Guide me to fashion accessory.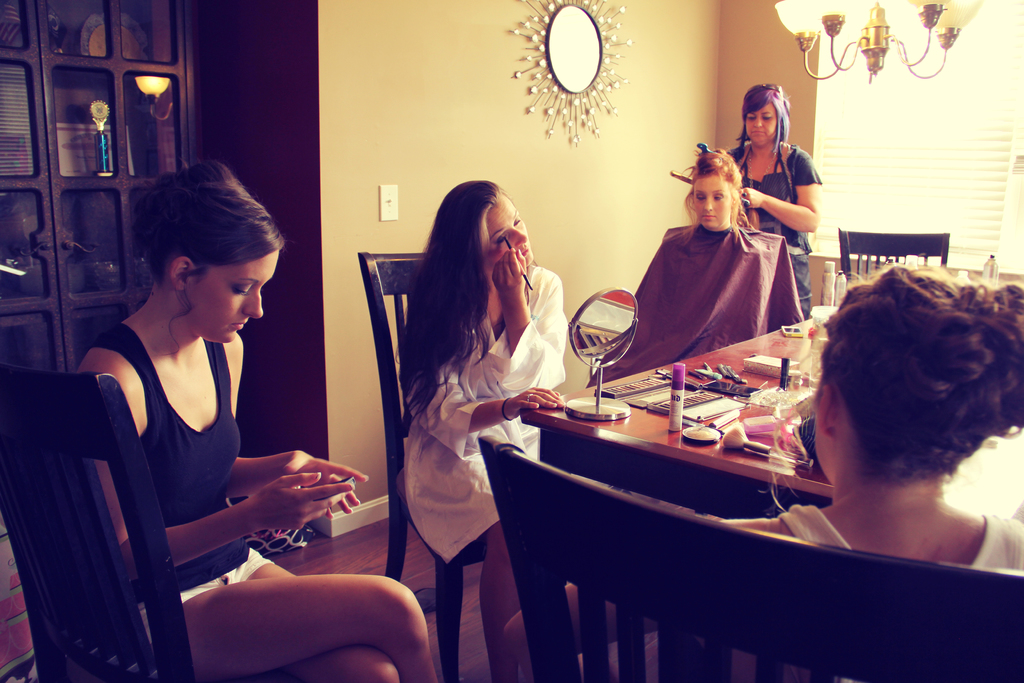
Guidance: bbox=[744, 81, 781, 99].
